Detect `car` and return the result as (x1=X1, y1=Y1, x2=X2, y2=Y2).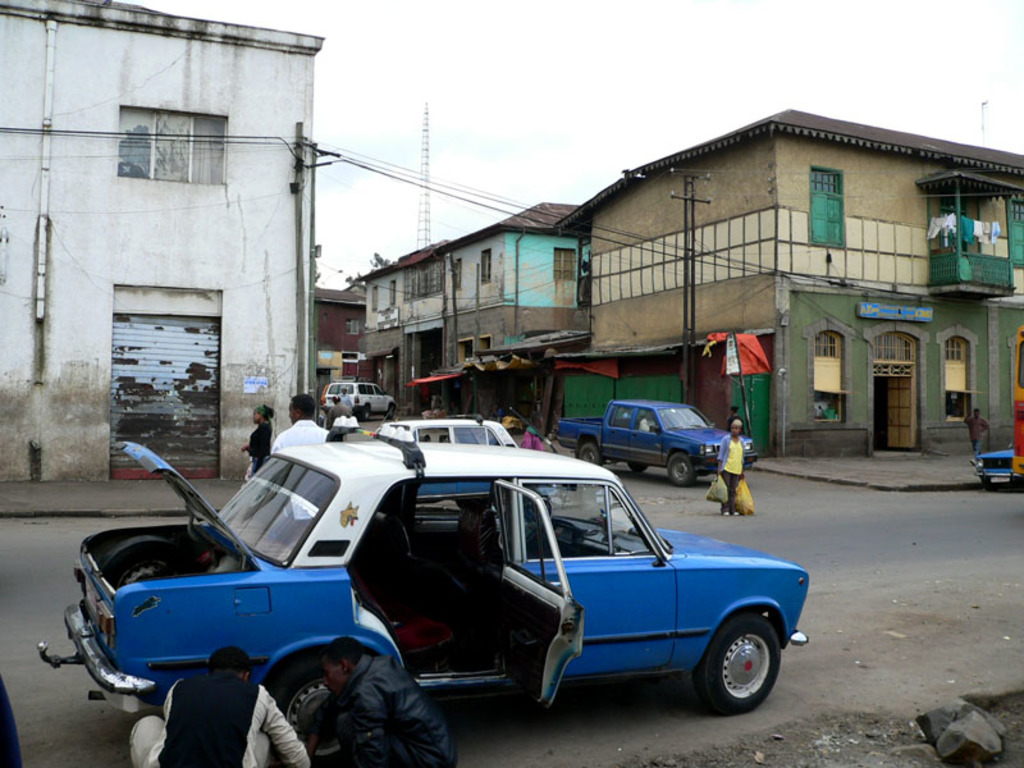
(x1=371, y1=404, x2=556, y2=498).
